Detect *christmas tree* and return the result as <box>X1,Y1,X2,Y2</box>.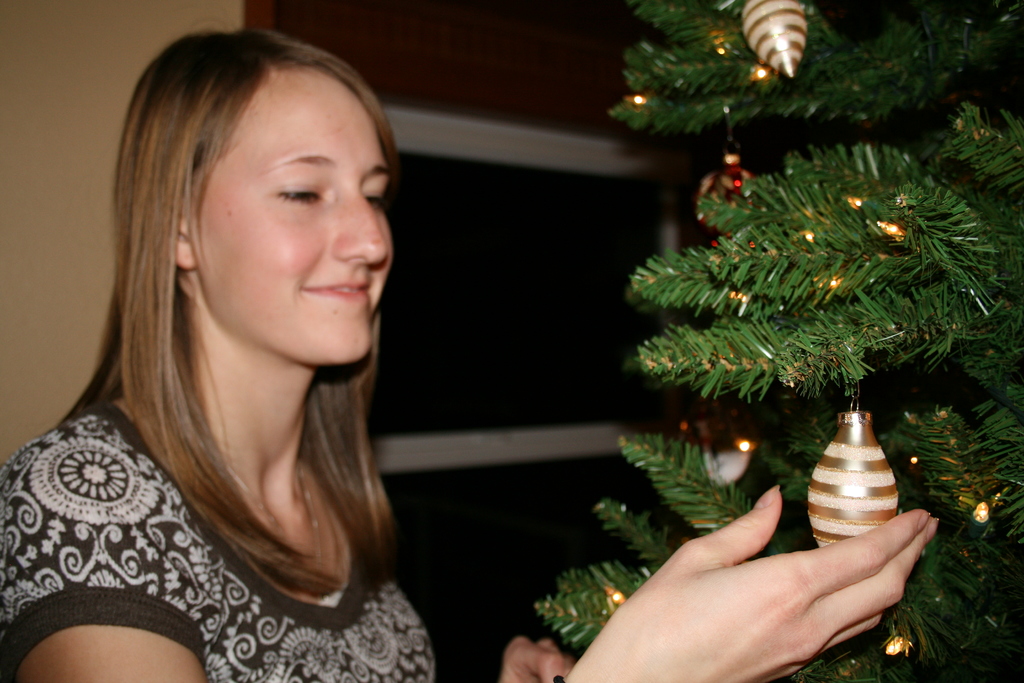
<box>518,0,1023,682</box>.
